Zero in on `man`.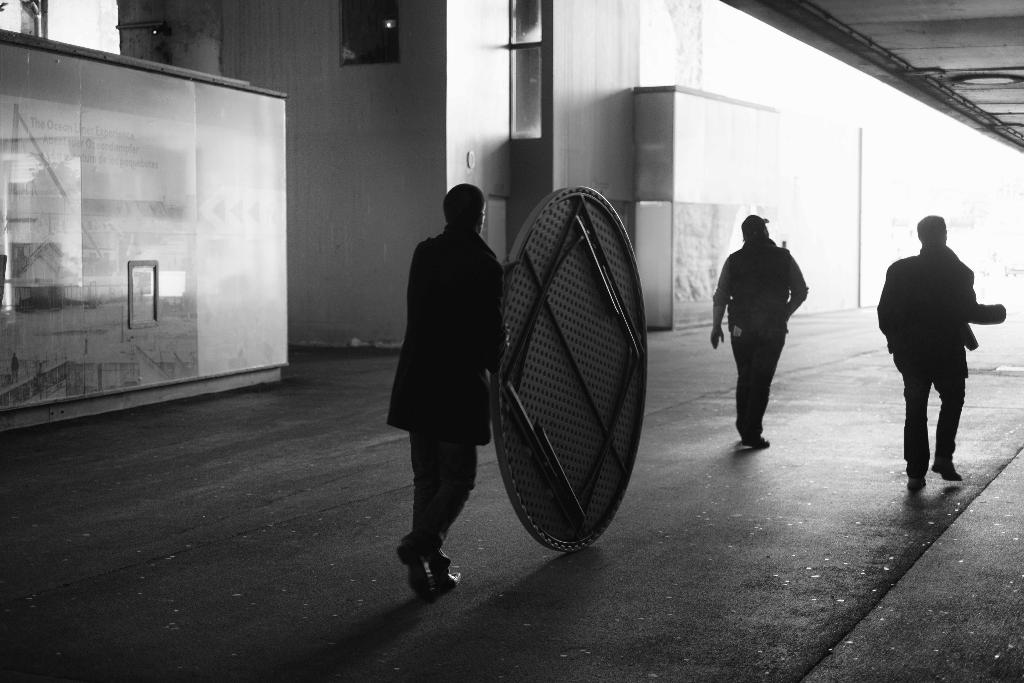
Zeroed in: bbox(394, 188, 516, 589).
